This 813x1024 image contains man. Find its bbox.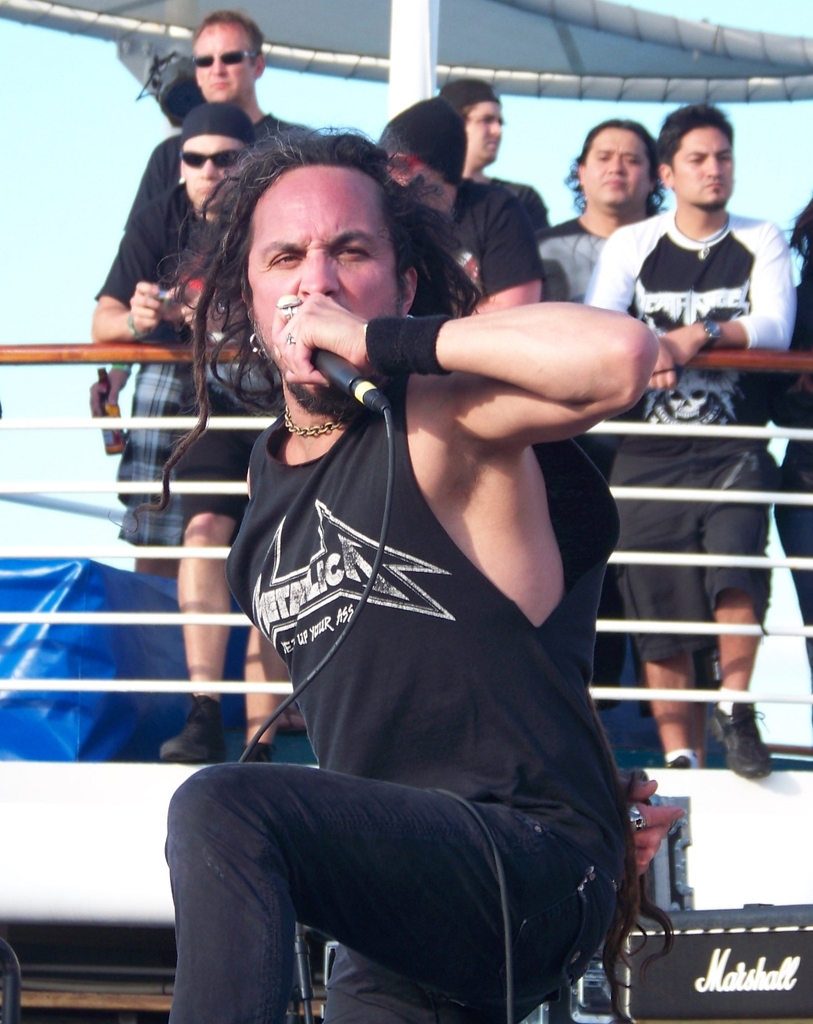
bbox=[437, 83, 553, 230].
